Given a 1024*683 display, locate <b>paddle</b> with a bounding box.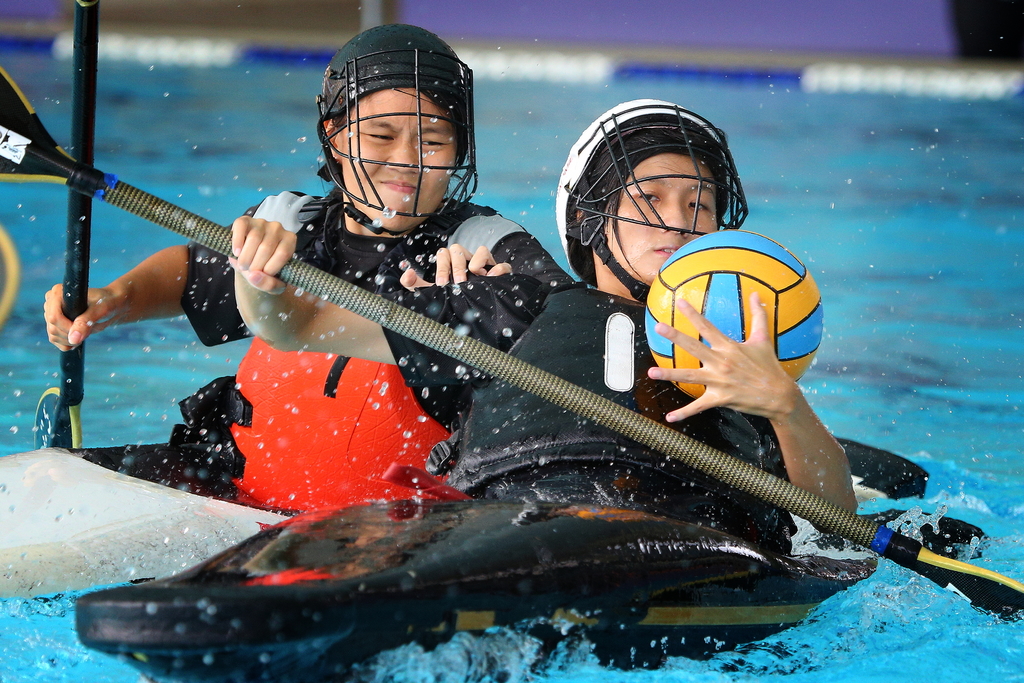
Located: [0, 65, 1023, 625].
